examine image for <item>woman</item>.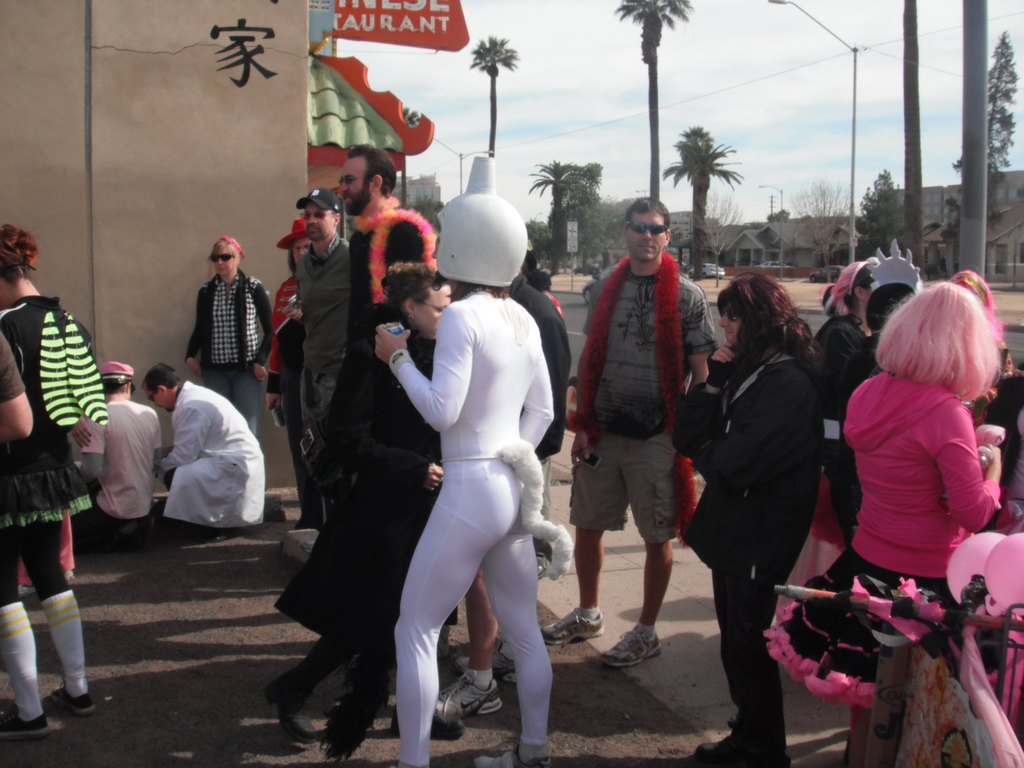
Examination result: [262,264,458,757].
